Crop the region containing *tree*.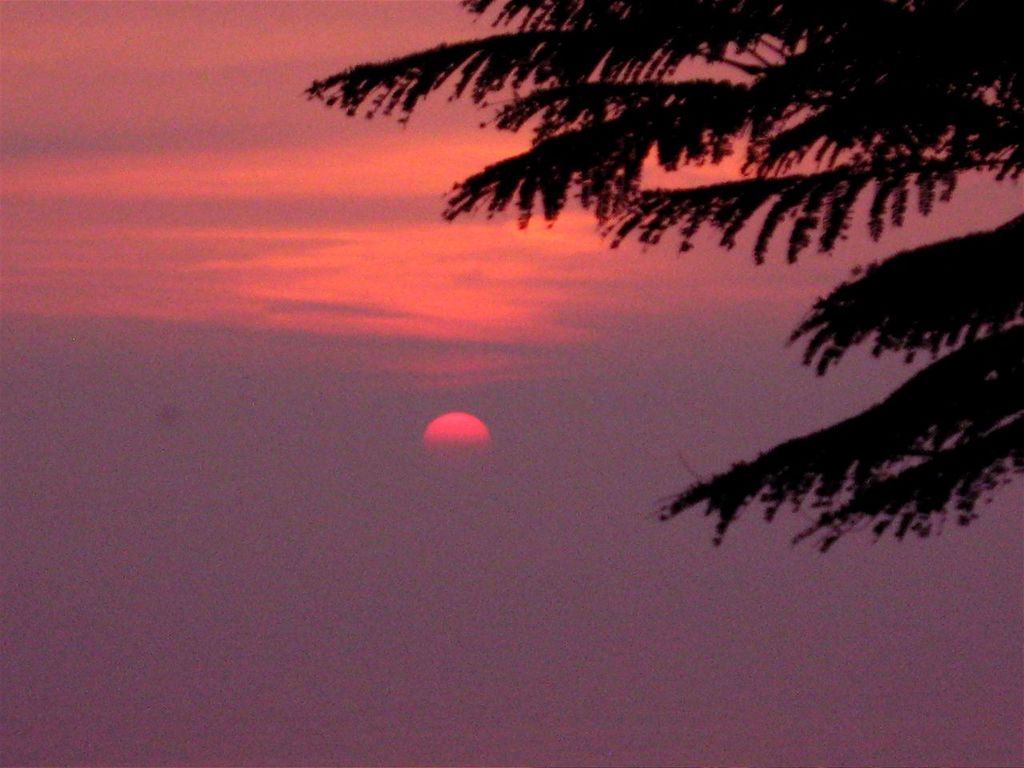
Crop region: x1=303, y1=0, x2=1023, y2=556.
